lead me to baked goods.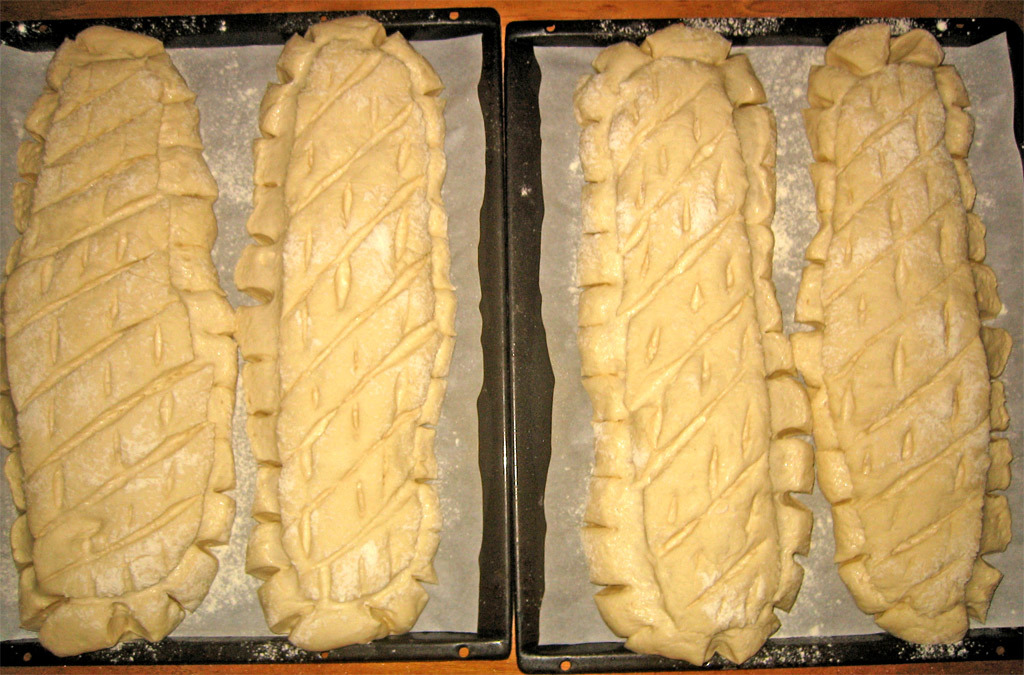
Lead to crop(0, 23, 237, 656).
